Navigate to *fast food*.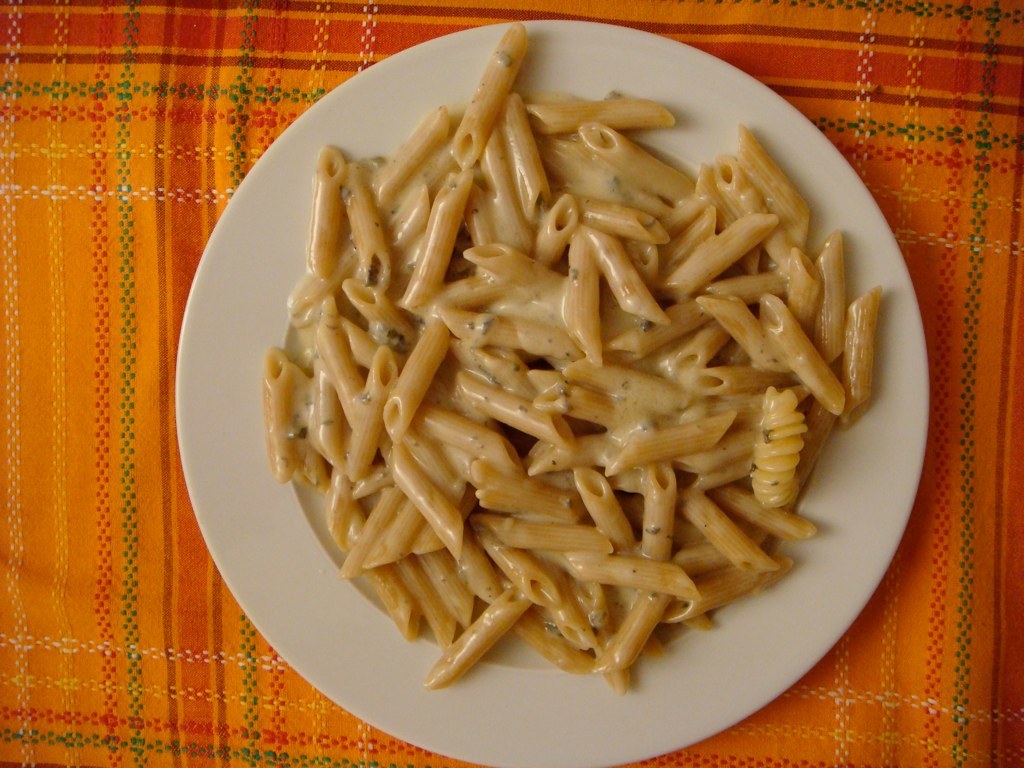
Navigation target: (697, 294, 784, 365).
